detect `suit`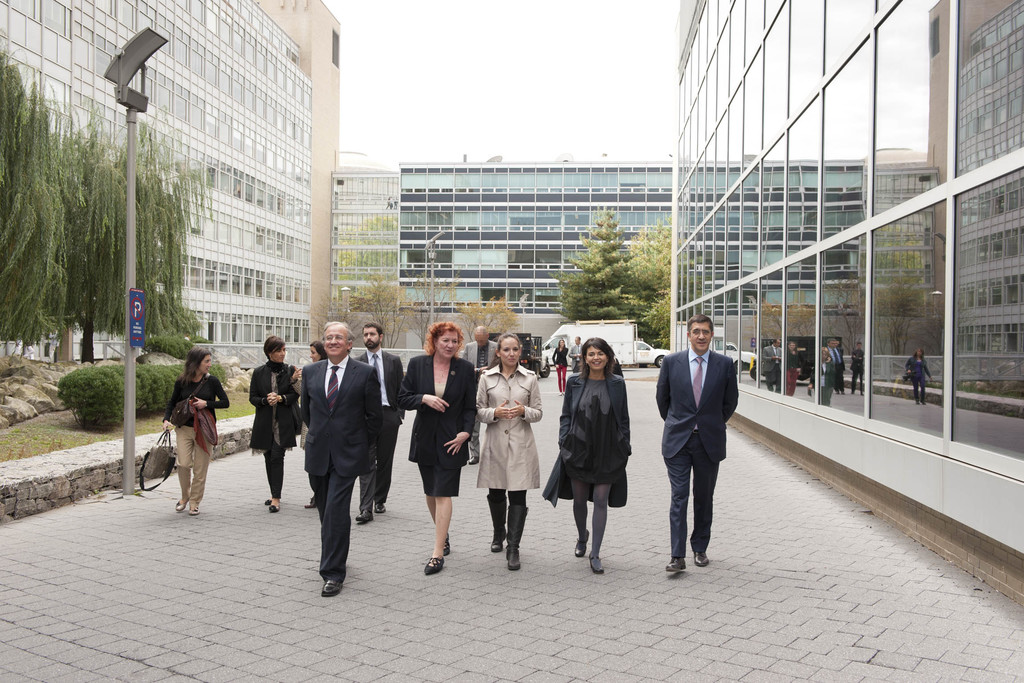
{"x1": 463, "y1": 342, "x2": 497, "y2": 458}
